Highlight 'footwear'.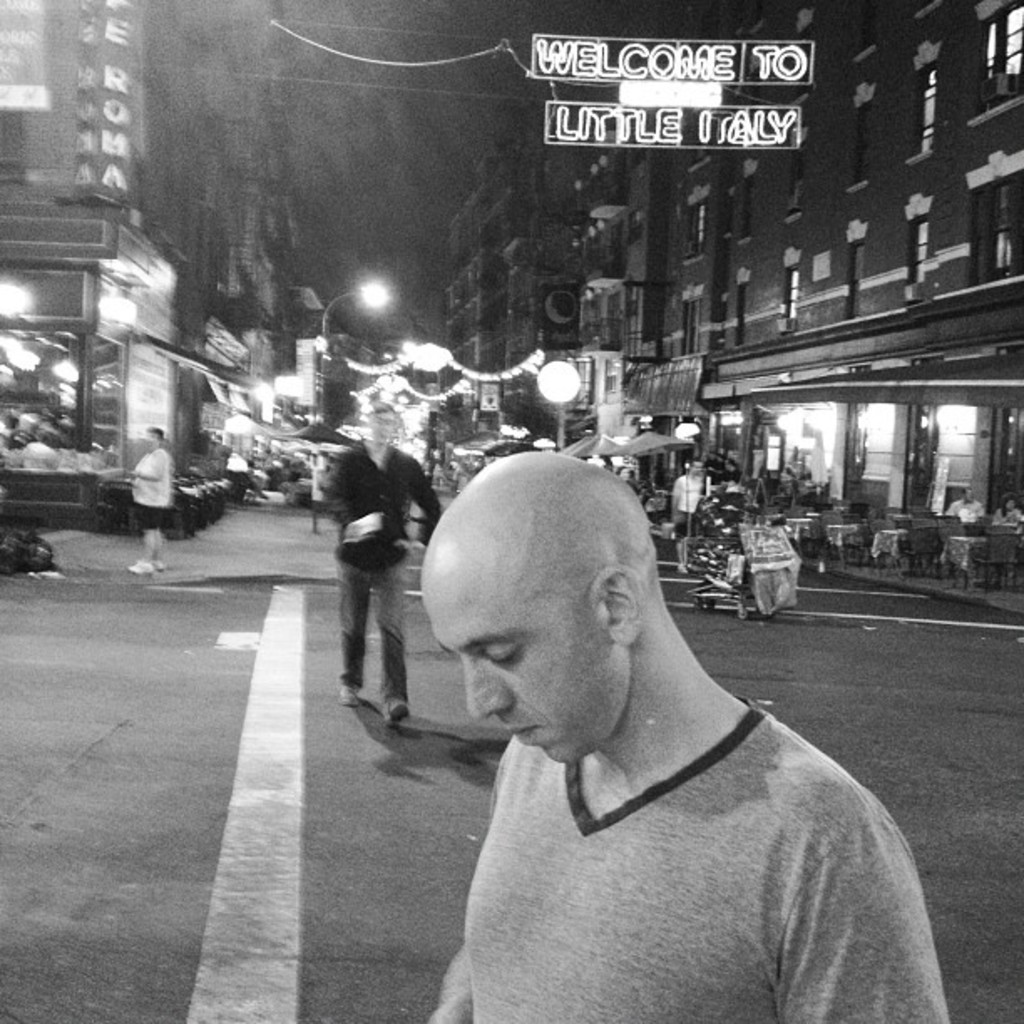
Highlighted region: [x1=144, y1=552, x2=161, y2=569].
